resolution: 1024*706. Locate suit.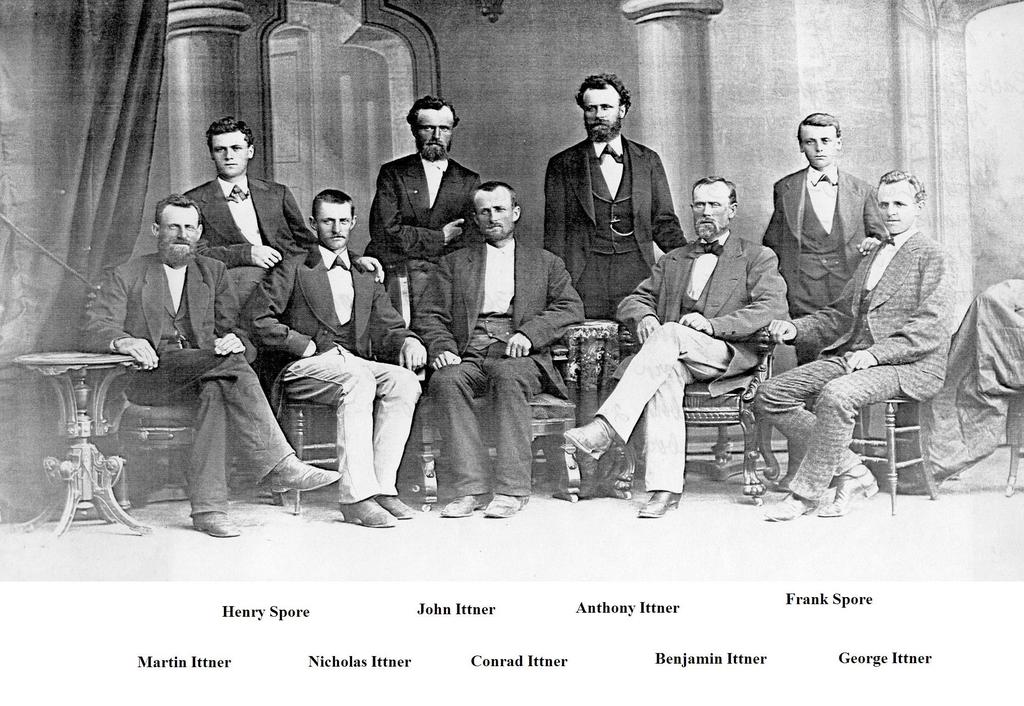
bbox=(541, 136, 687, 324).
